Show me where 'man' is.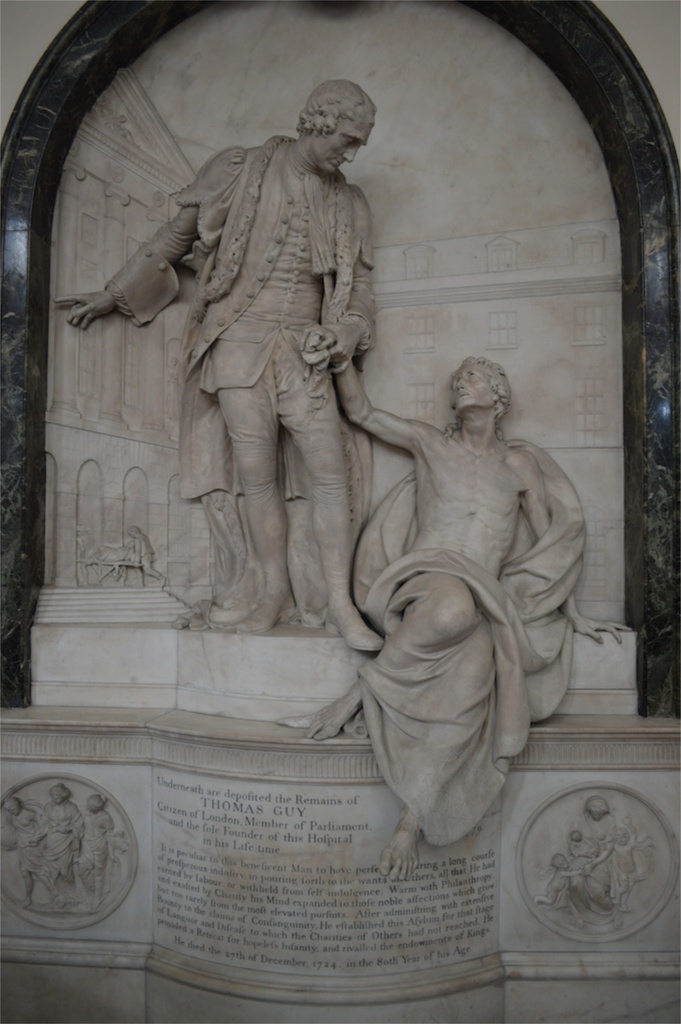
'man' is at bbox=[54, 81, 377, 634].
